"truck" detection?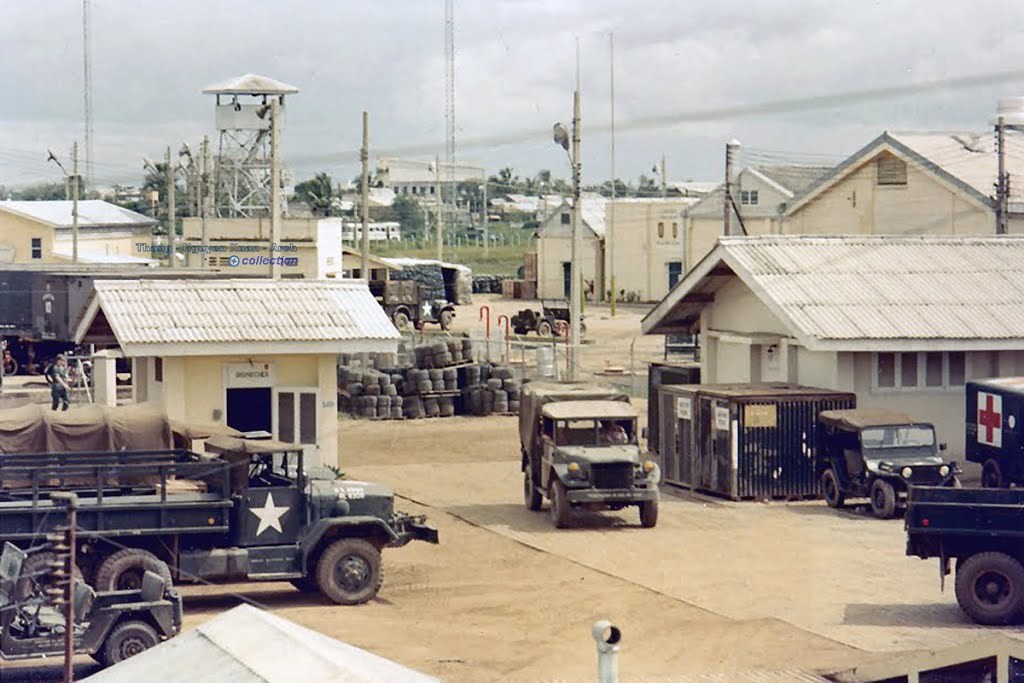
{"left": 903, "top": 486, "right": 1023, "bottom": 626}
